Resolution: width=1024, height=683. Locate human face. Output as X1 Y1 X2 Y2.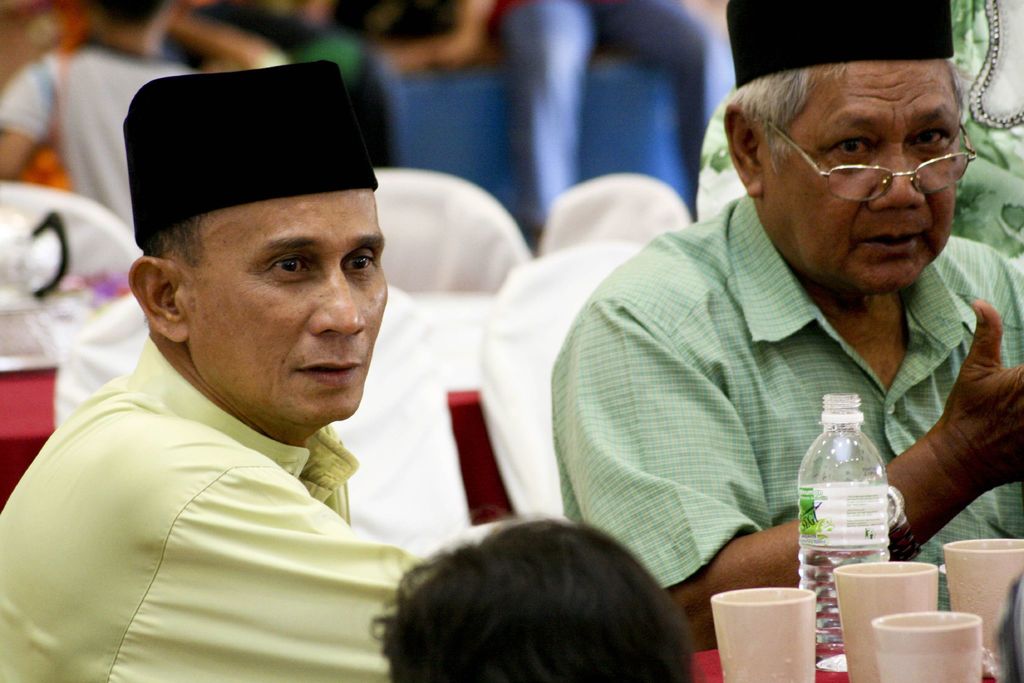
182 186 387 422.
